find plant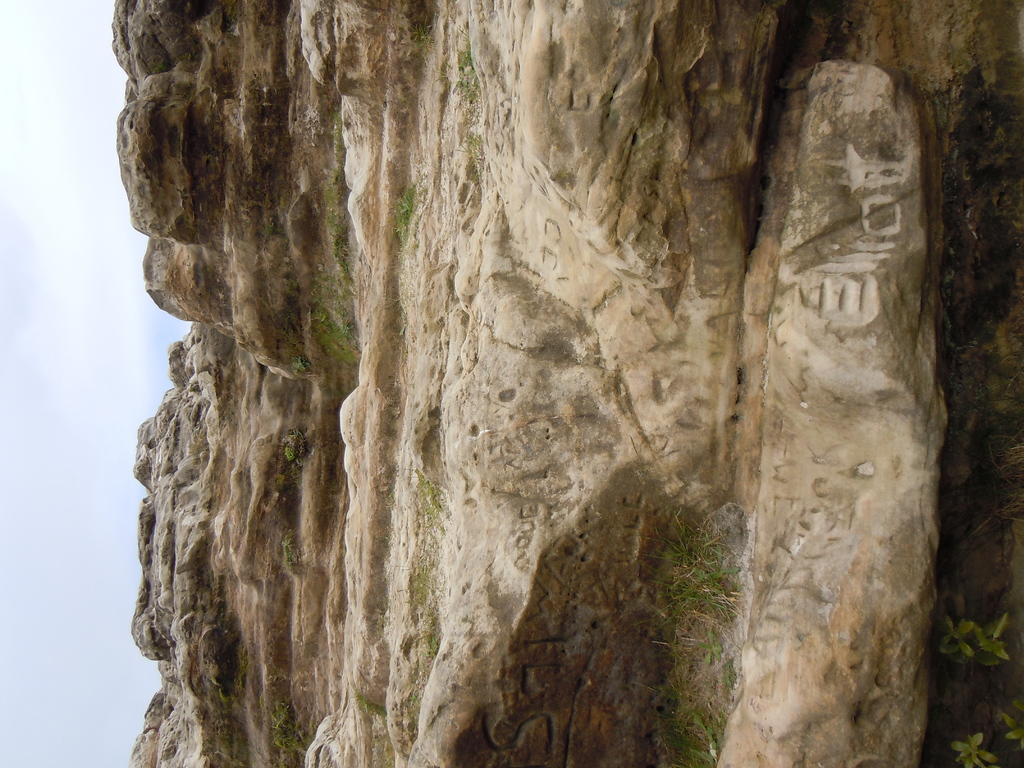
(left=348, top=692, right=388, bottom=715)
